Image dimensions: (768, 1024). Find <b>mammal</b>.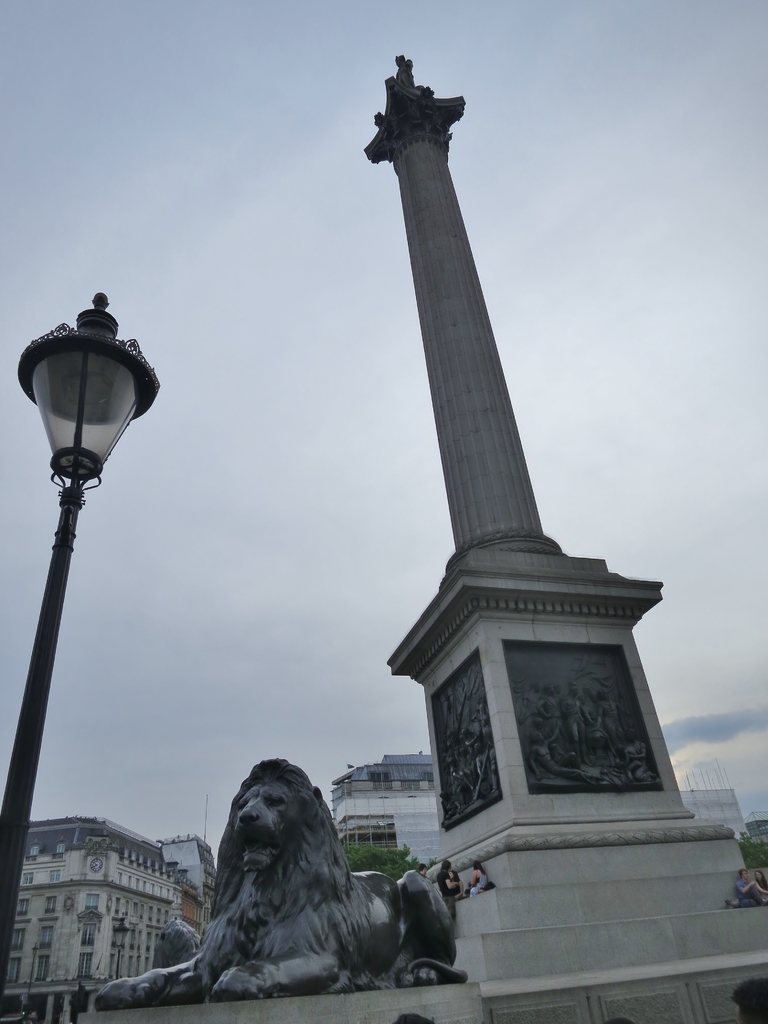
crop(18, 1002, 35, 1023).
